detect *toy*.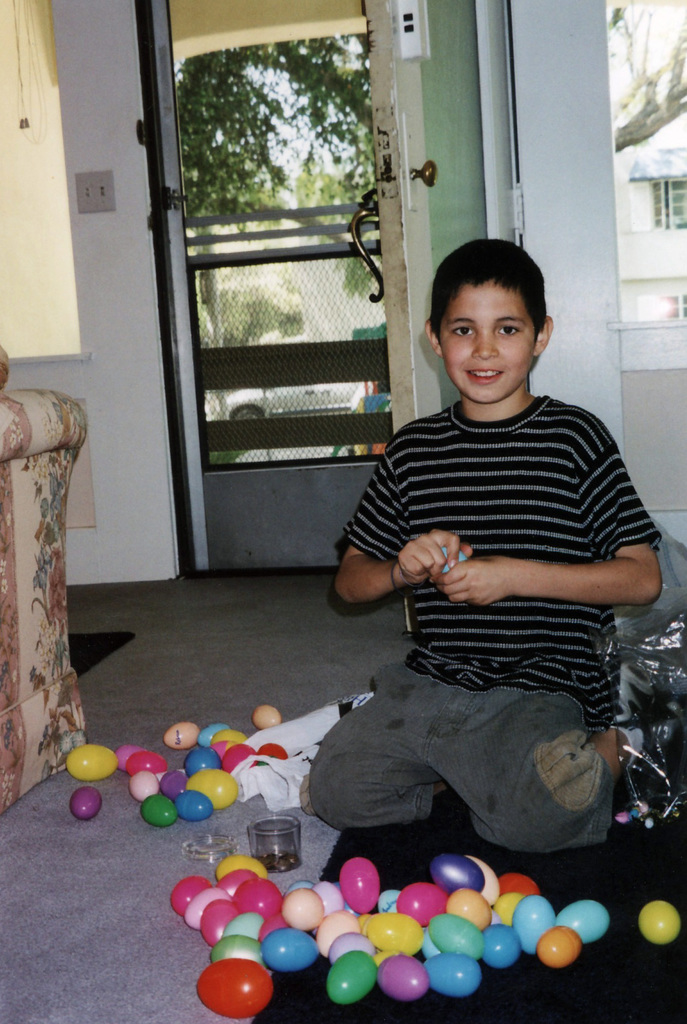
Detected at bbox(280, 891, 325, 936).
